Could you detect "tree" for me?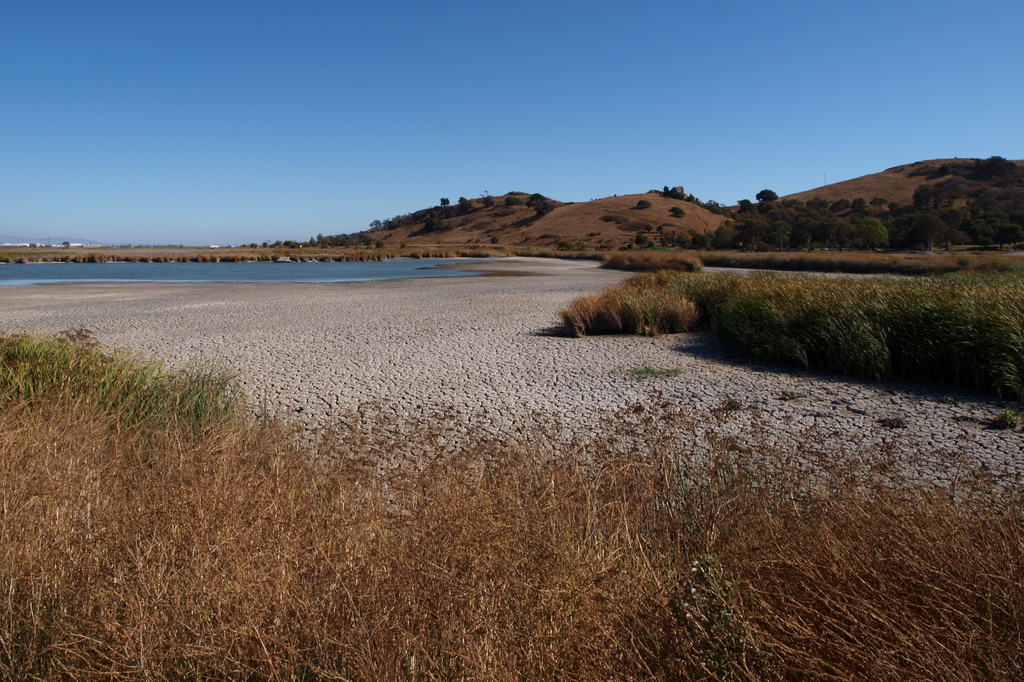
Detection result: 424, 205, 460, 236.
